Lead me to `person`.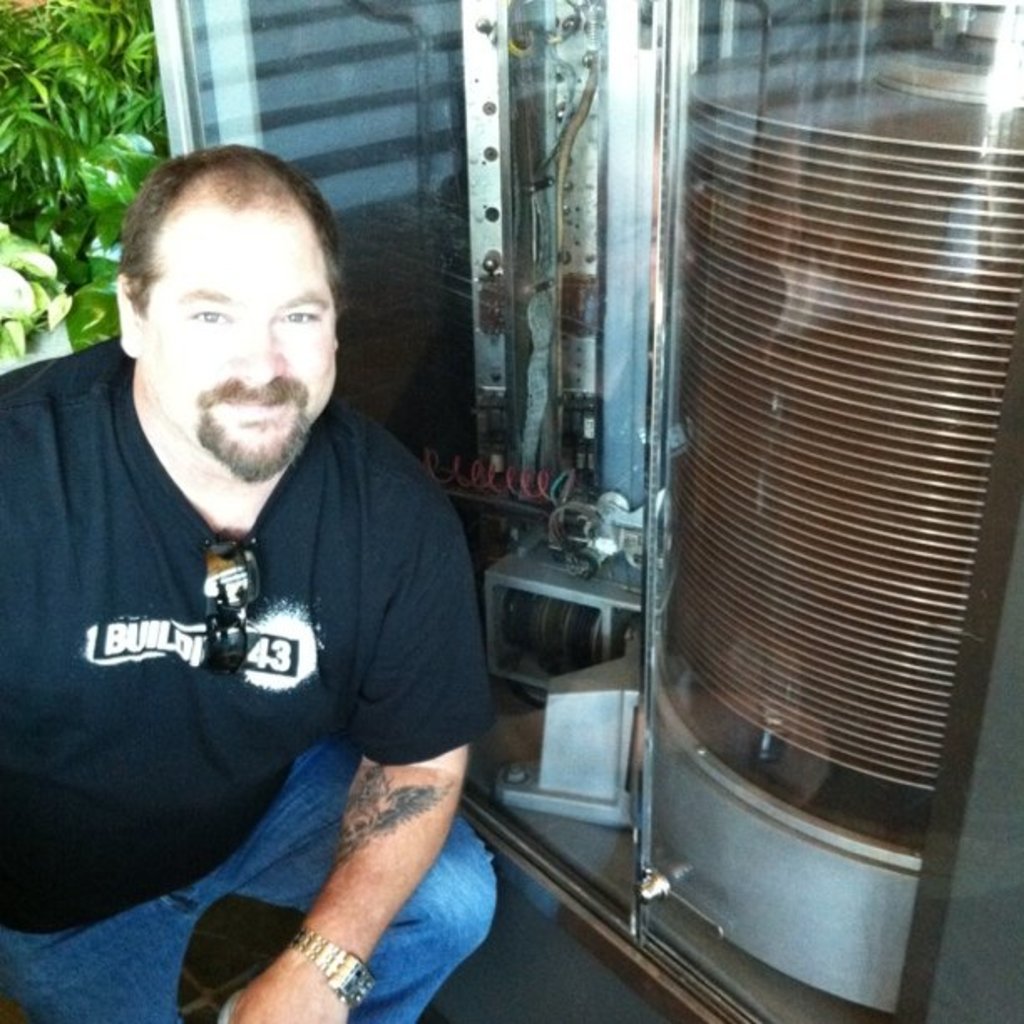
Lead to x1=0, y1=141, x2=515, y2=1022.
